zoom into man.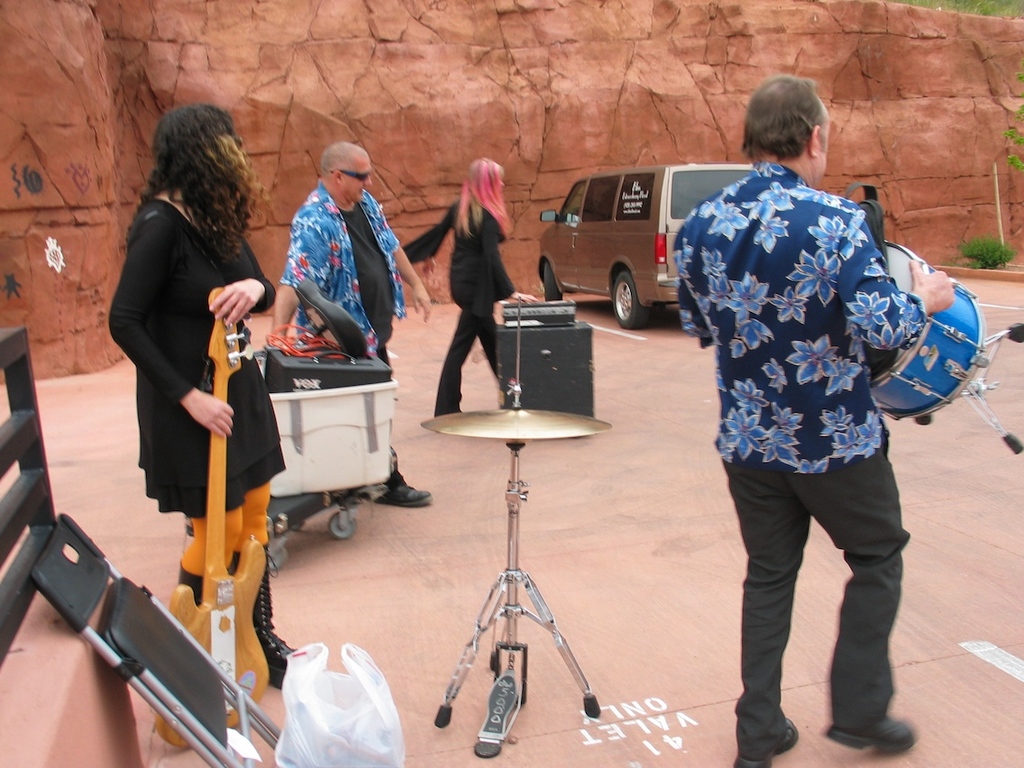
Zoom target: {"x1": 672, "y1": 73, "x2": 955, "y2": 767}.
